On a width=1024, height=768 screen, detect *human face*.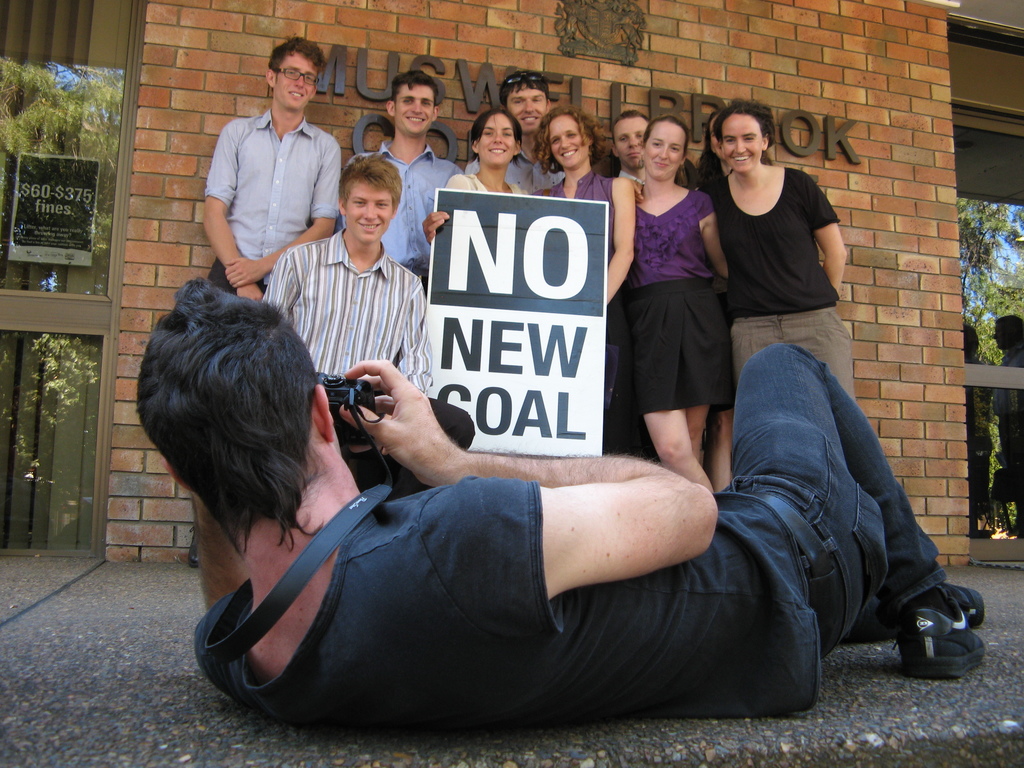
locate(646, 121, 685, 183).
